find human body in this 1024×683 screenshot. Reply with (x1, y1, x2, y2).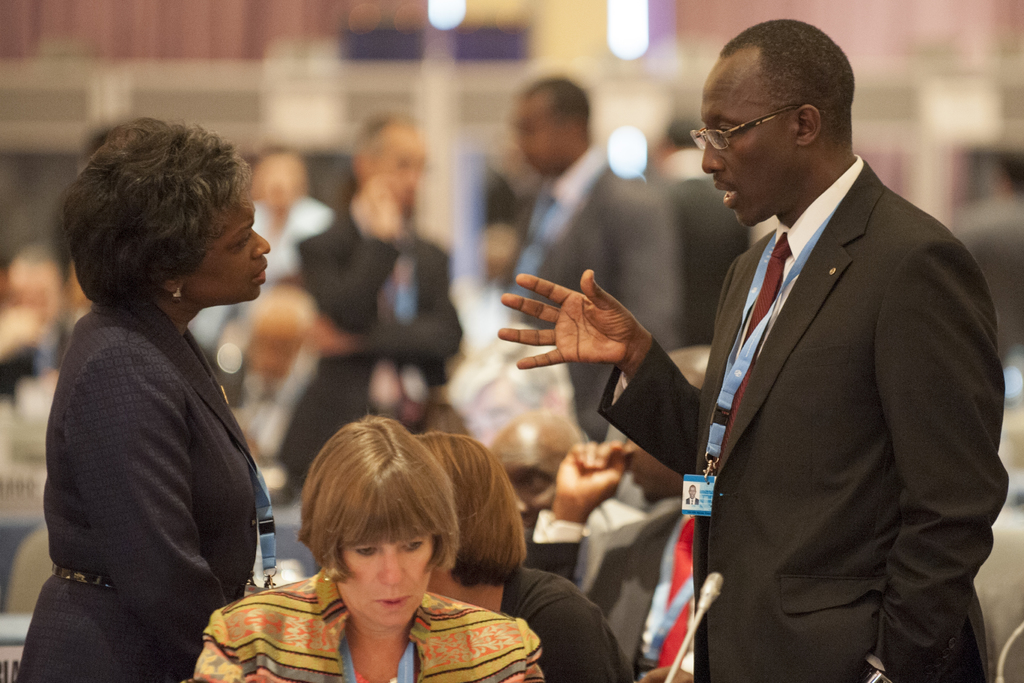
(189, 562, 539, 682).
